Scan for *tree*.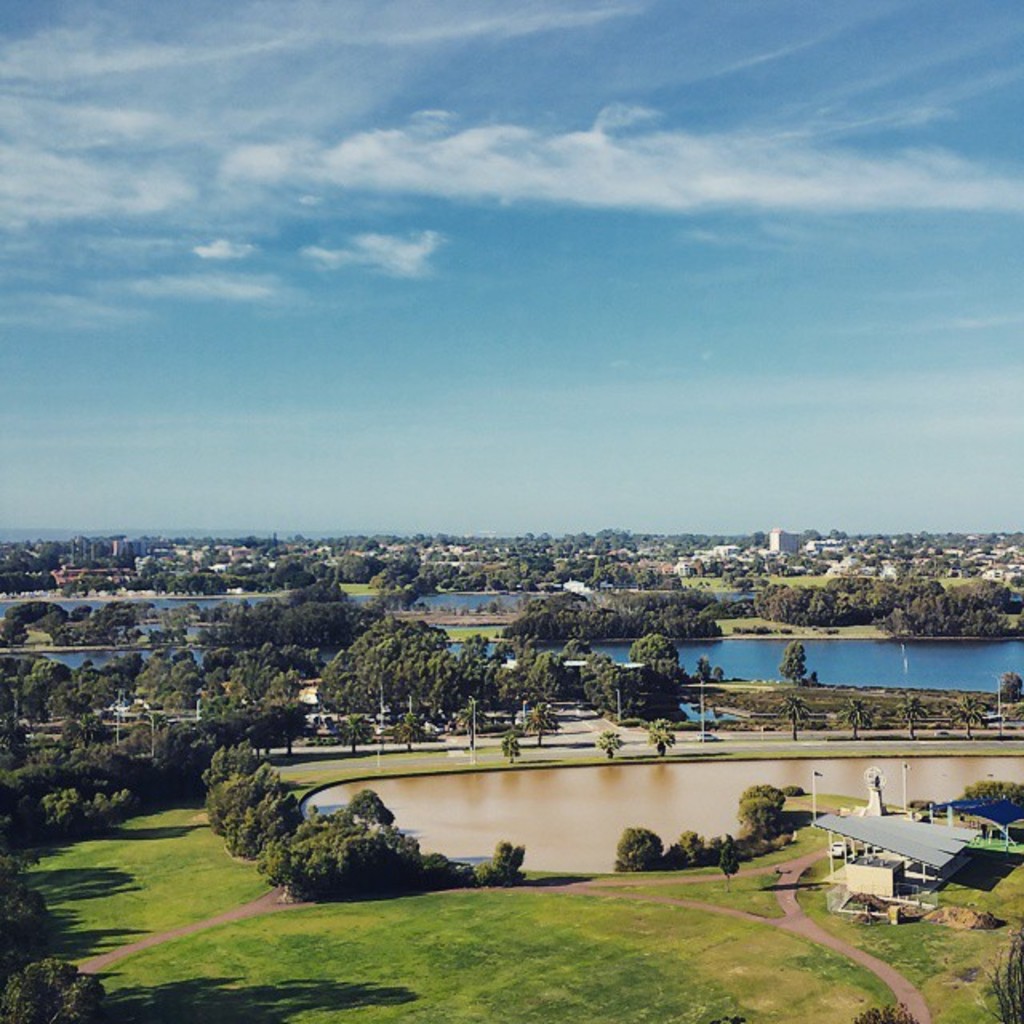
Scan result: 629,630,675,664.
